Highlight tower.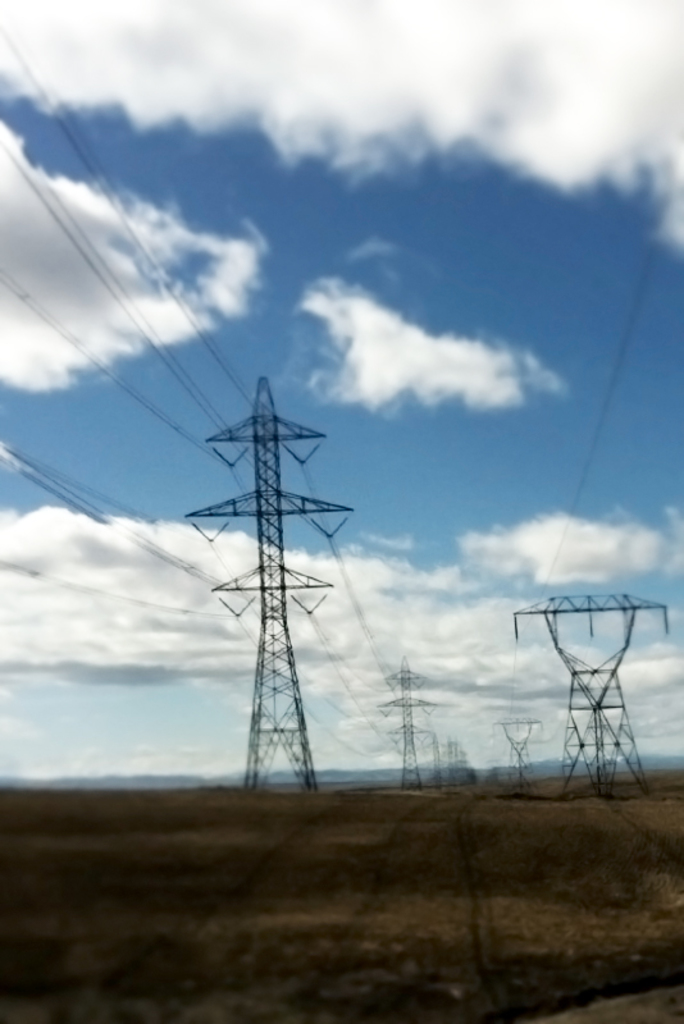
Highlighted region: rect(439, 733, 464, 790).
